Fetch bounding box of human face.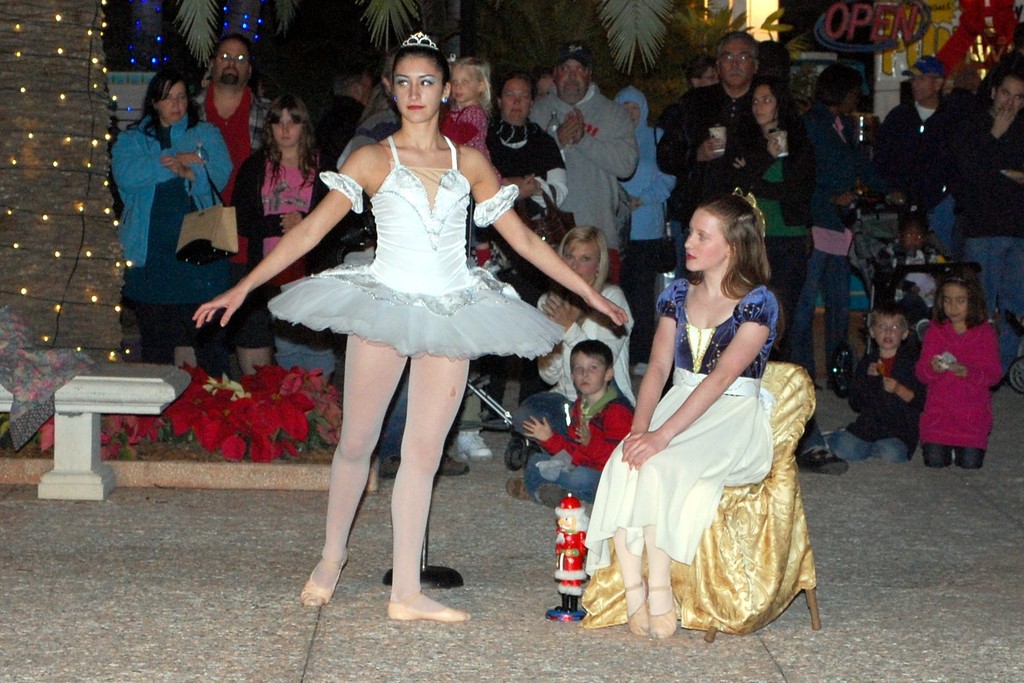
Bbox: box=[557, 58, 586, 97].
